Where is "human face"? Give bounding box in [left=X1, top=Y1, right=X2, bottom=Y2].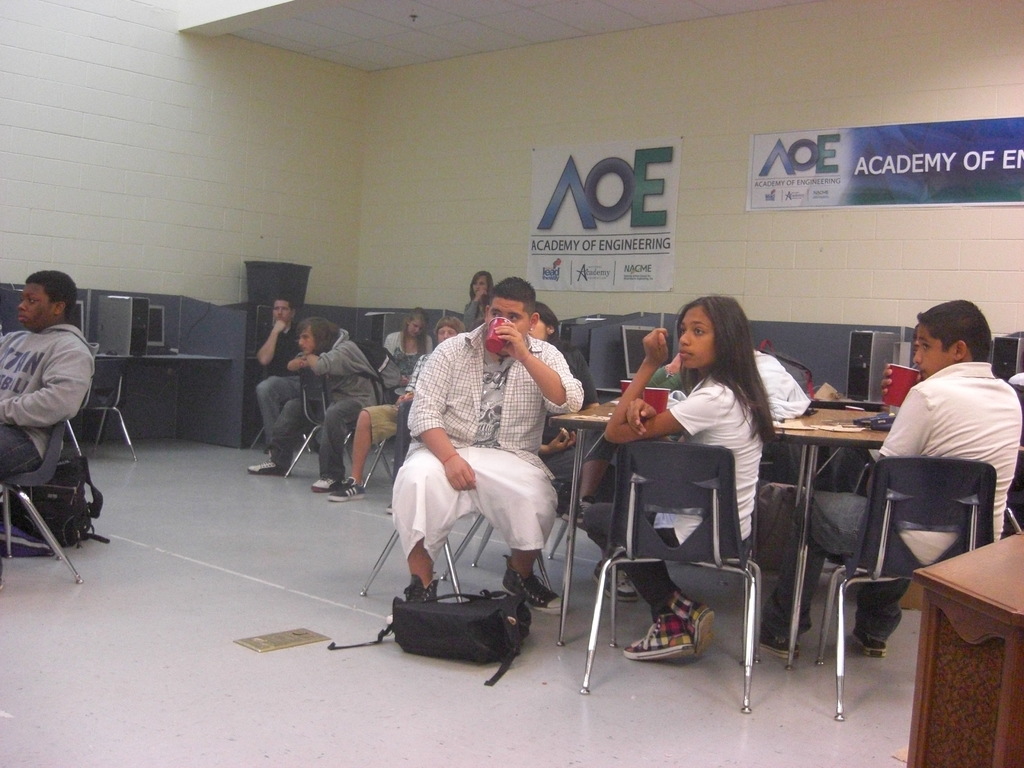
[left=273, top=301, right=293, bottom=323].
